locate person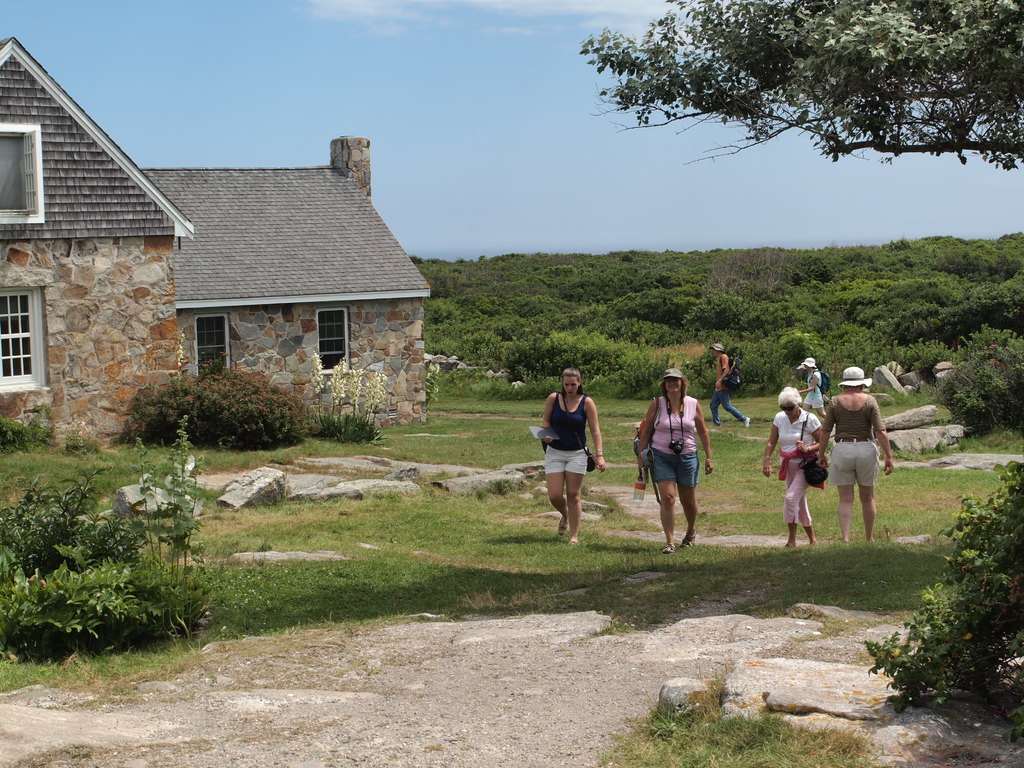
x1=653, y1=364, x2=722, y2=559
